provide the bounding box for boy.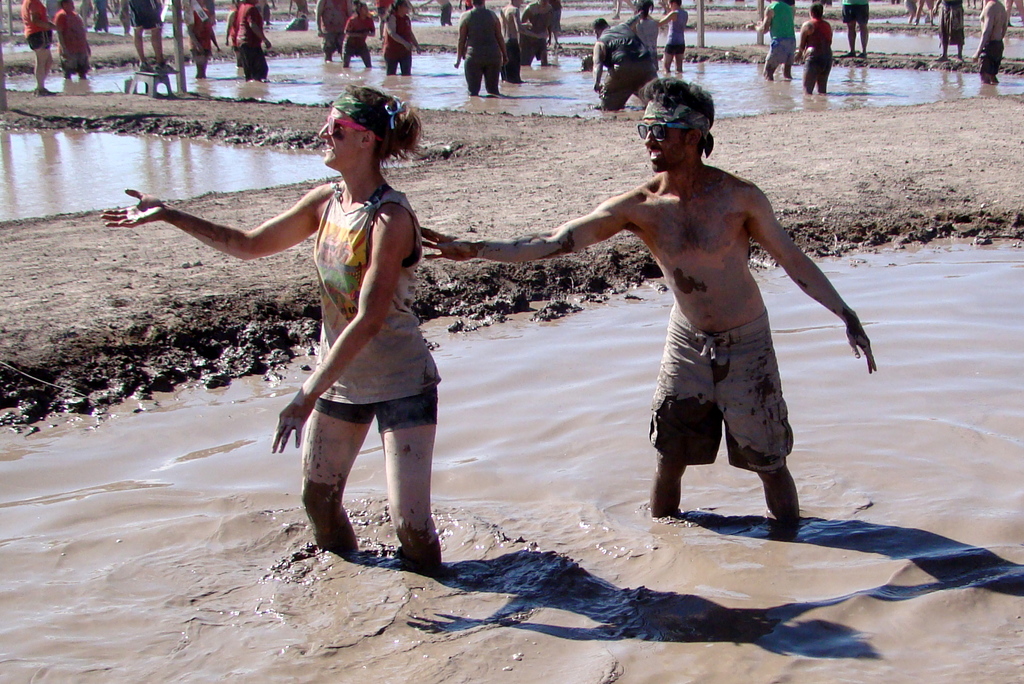
l=376, t=95, r=835, b=542.
